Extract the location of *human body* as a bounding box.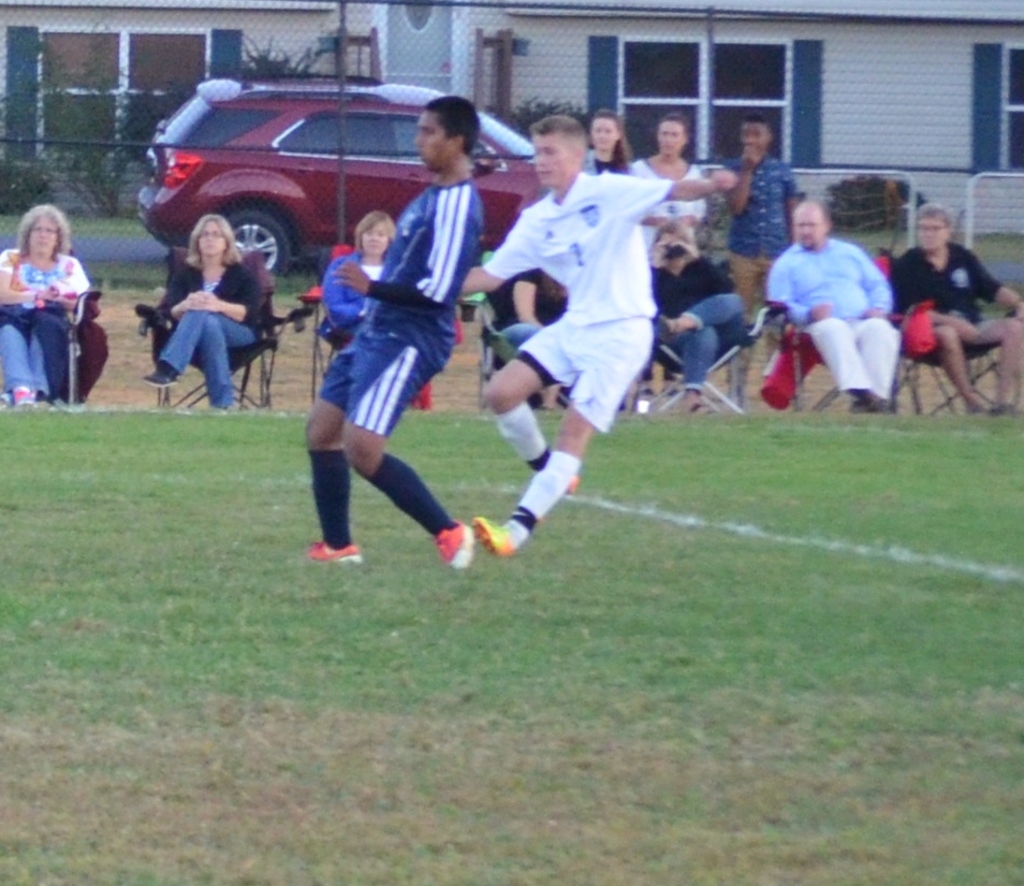
(319,251,386,350).
